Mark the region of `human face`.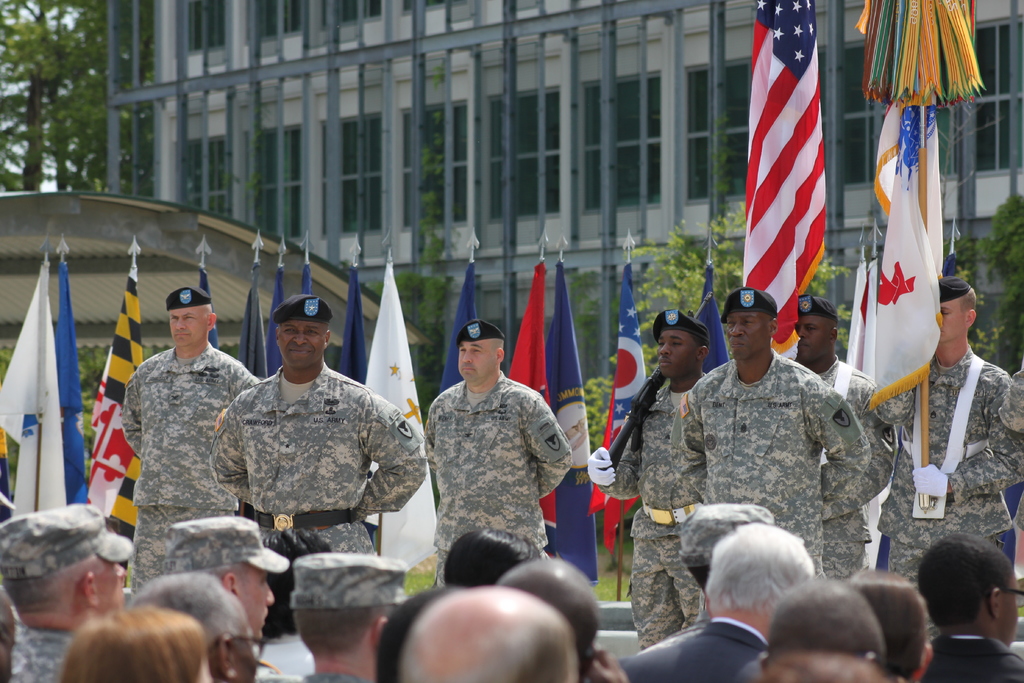
Region: bbox=[455, 340, 493, 383].
